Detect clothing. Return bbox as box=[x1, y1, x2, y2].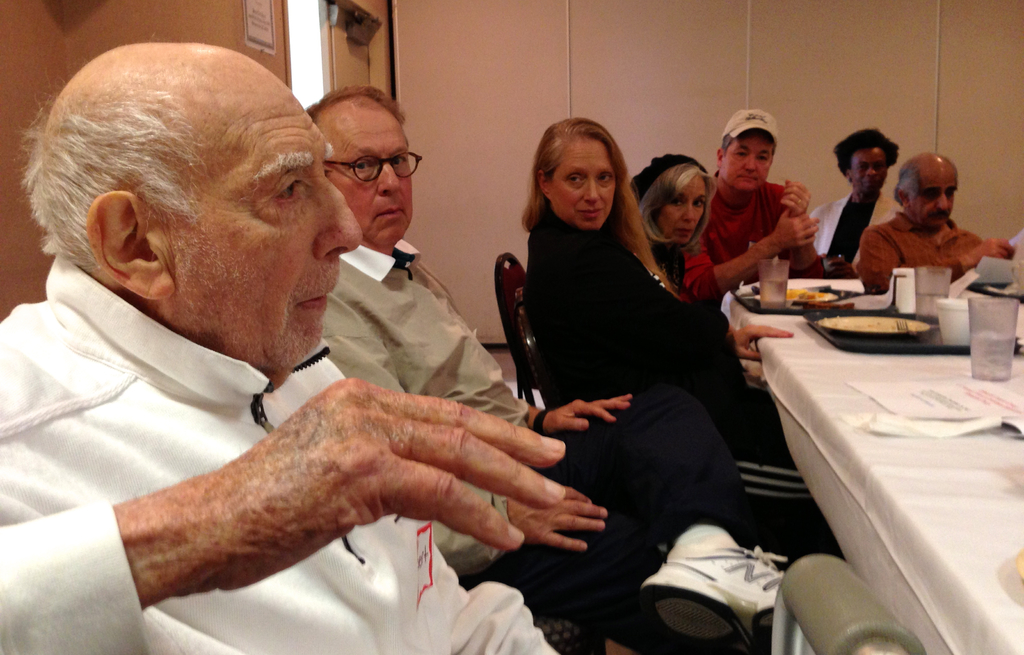
box=[0, 250, 554, 654].
